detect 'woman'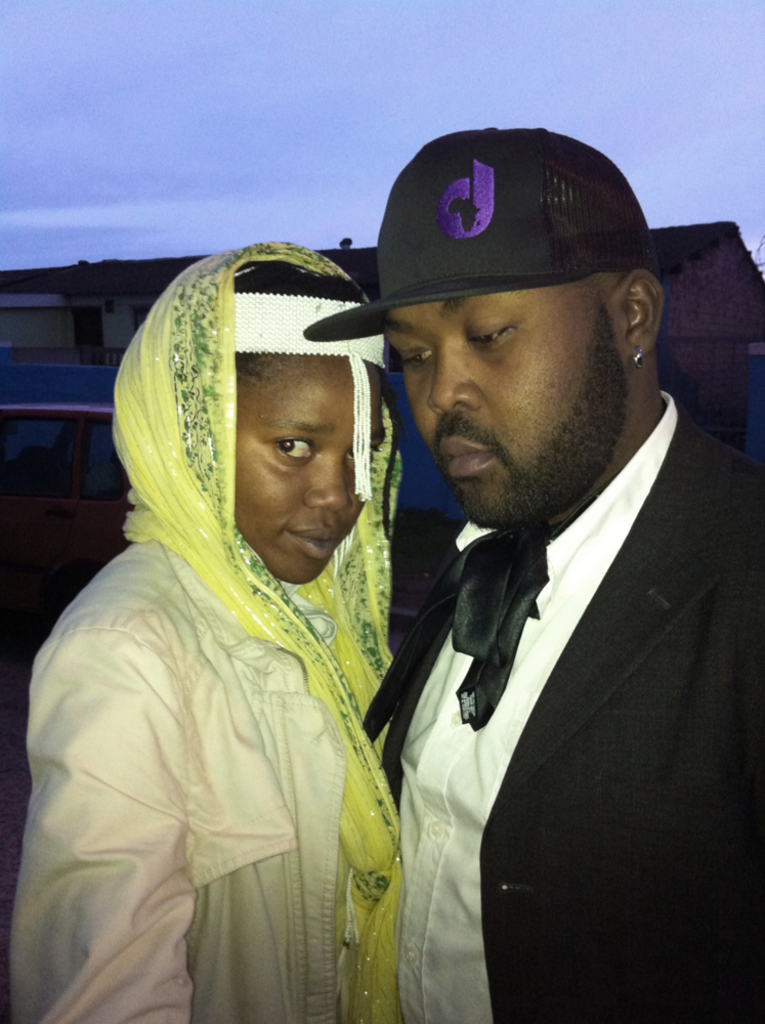
<box>4,245,410,1023</box>
